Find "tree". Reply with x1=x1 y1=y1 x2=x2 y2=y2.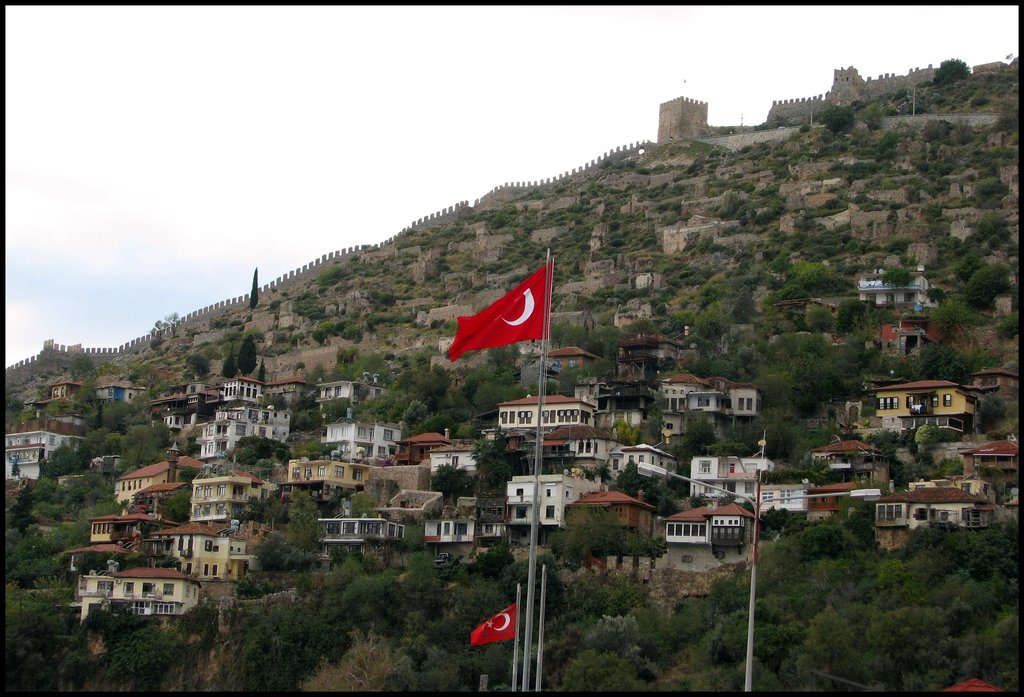
x1=758 y1=334 x2=847 y2=406.
